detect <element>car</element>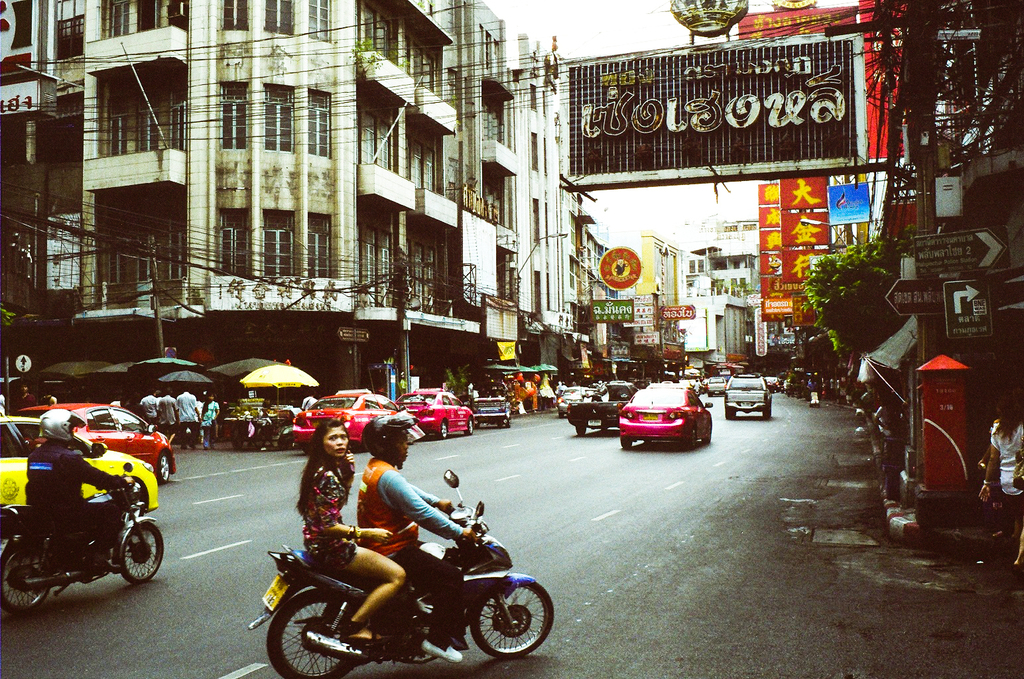
<box>288,391,406,448</box>
